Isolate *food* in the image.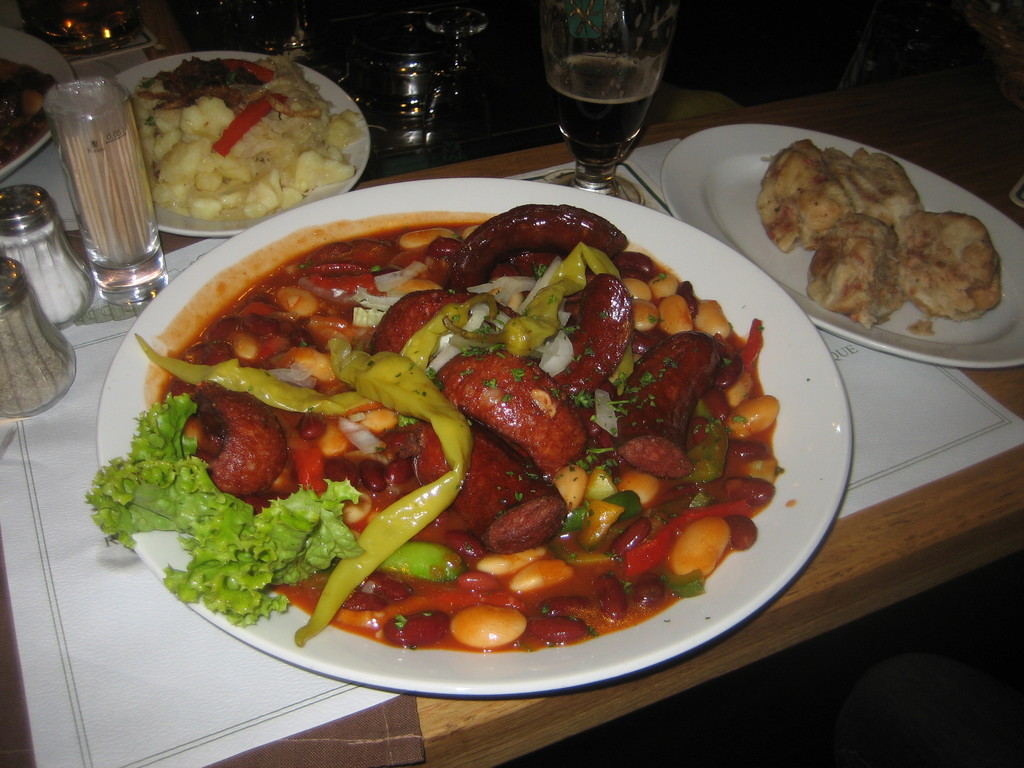
Isolated region: bbox=[821, 145, 922, 225].
